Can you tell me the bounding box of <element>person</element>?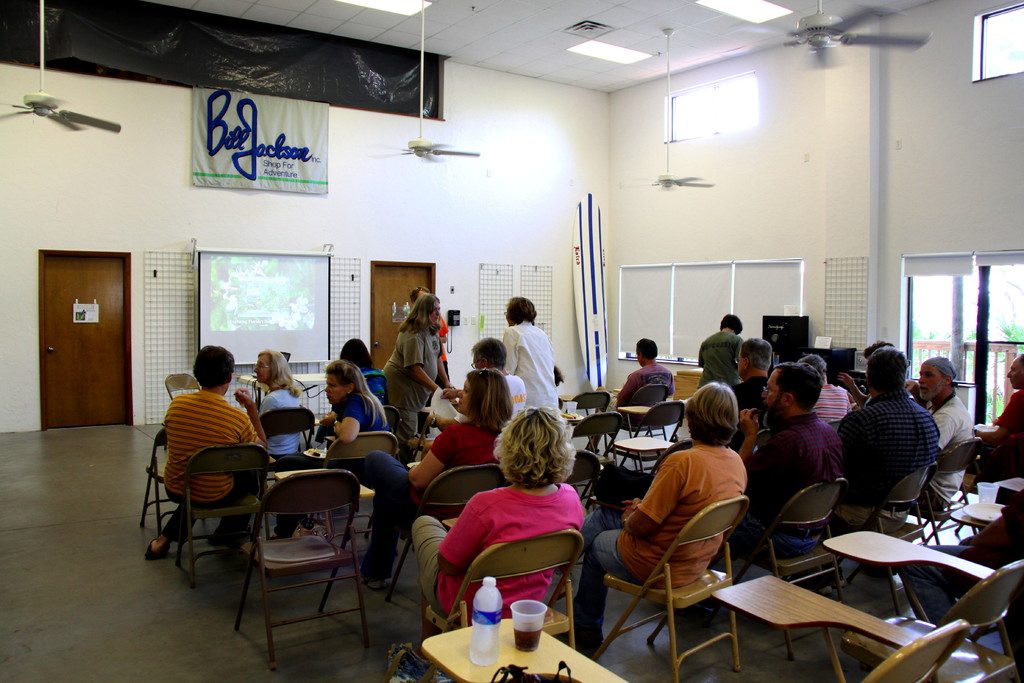
<region>746, 358, 843, 562</region>.
